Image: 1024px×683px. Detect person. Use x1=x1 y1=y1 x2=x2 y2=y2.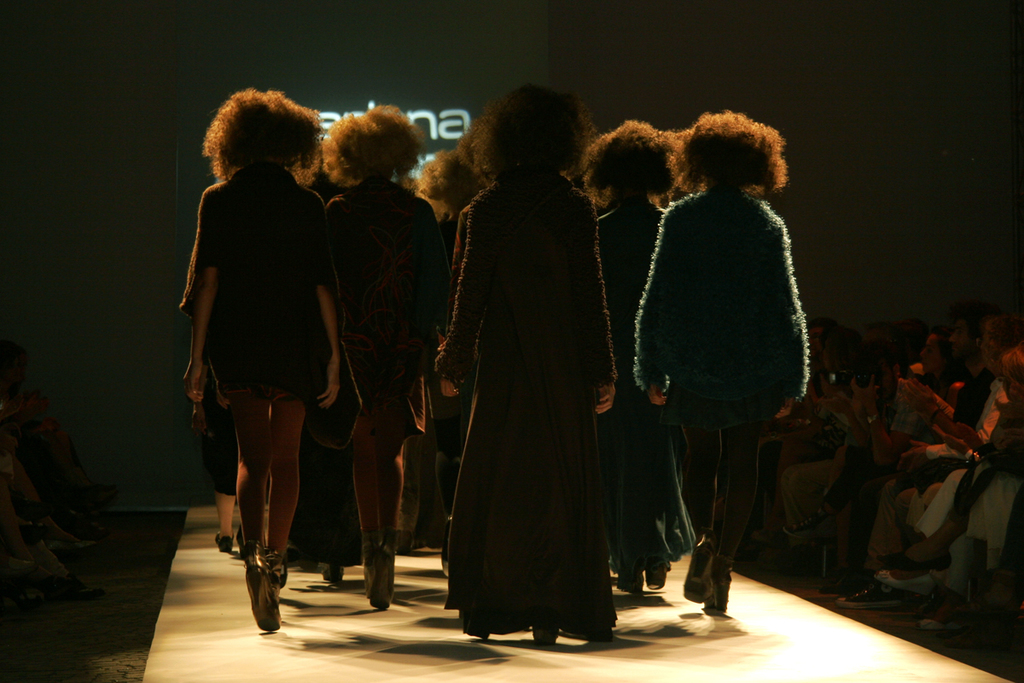
x1=175 y1=90 x2=806 y2=643.
